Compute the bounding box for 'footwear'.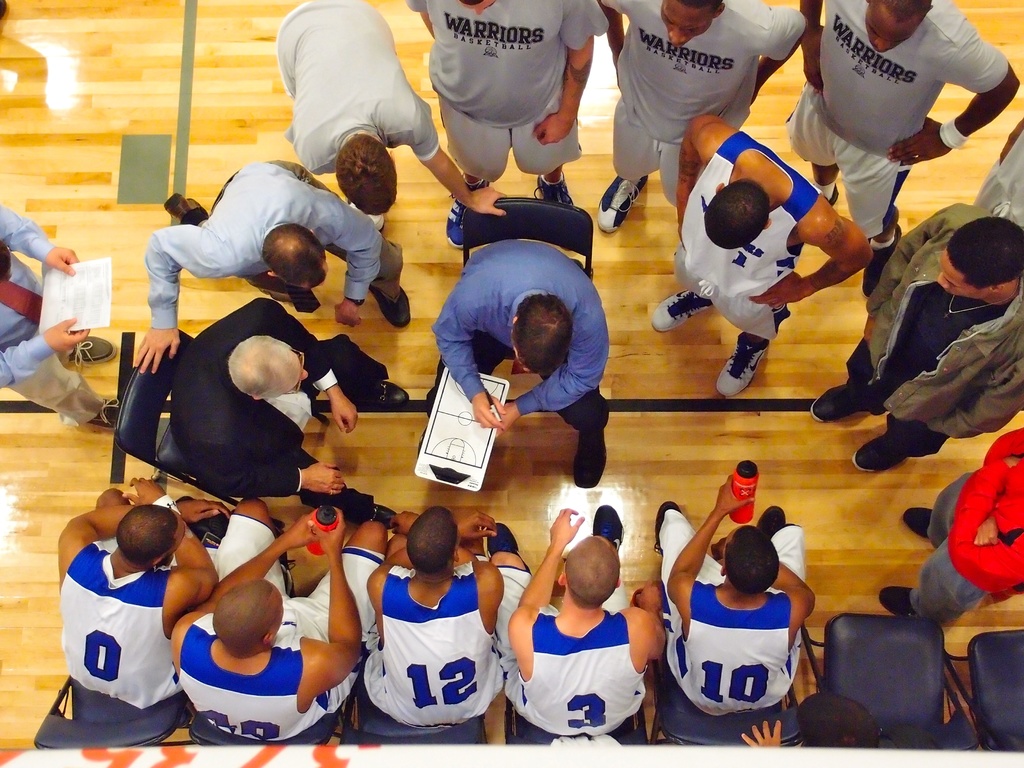
select_region(70, 335, 115, 366).
